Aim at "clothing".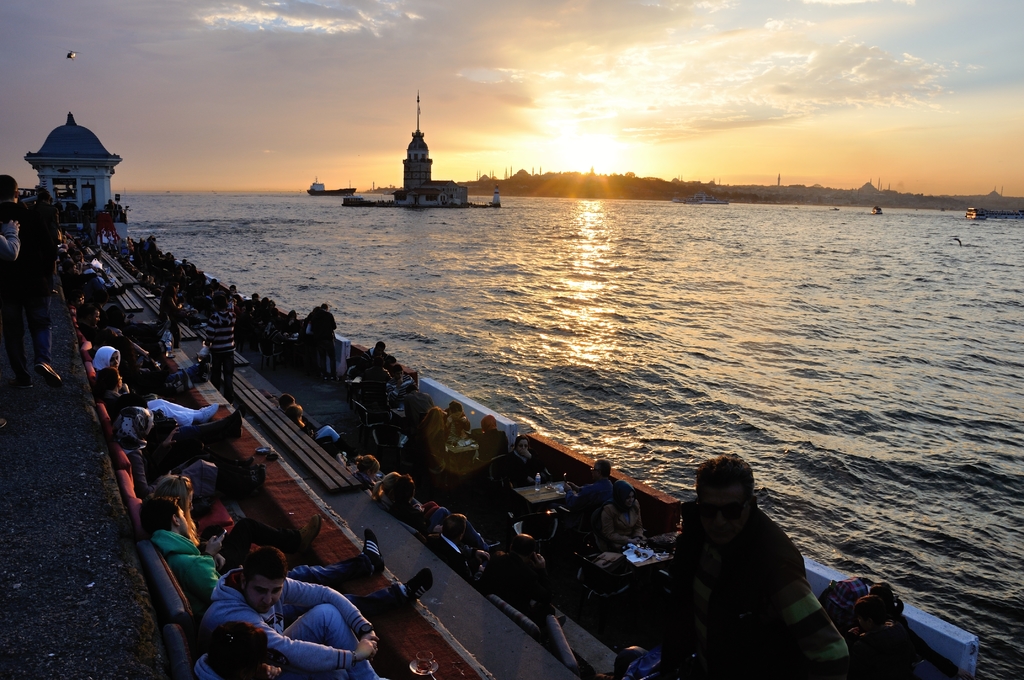
Aimed at <region>197, 569, 383, 679</region>.
